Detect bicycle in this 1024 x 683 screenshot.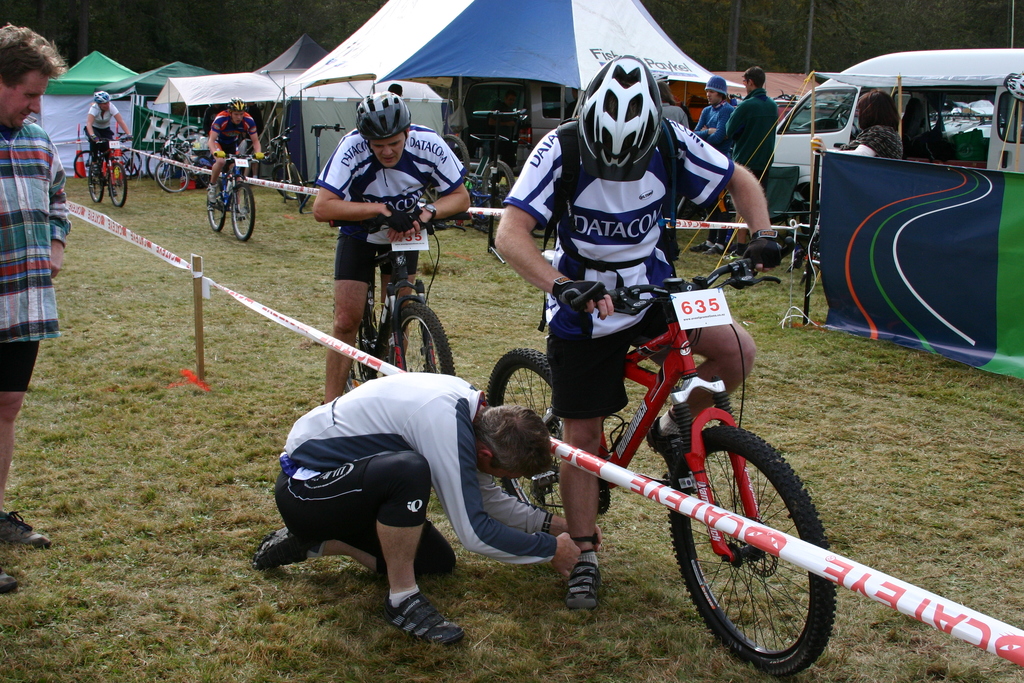
Detection: bbox(328, 210, 473, 399).
